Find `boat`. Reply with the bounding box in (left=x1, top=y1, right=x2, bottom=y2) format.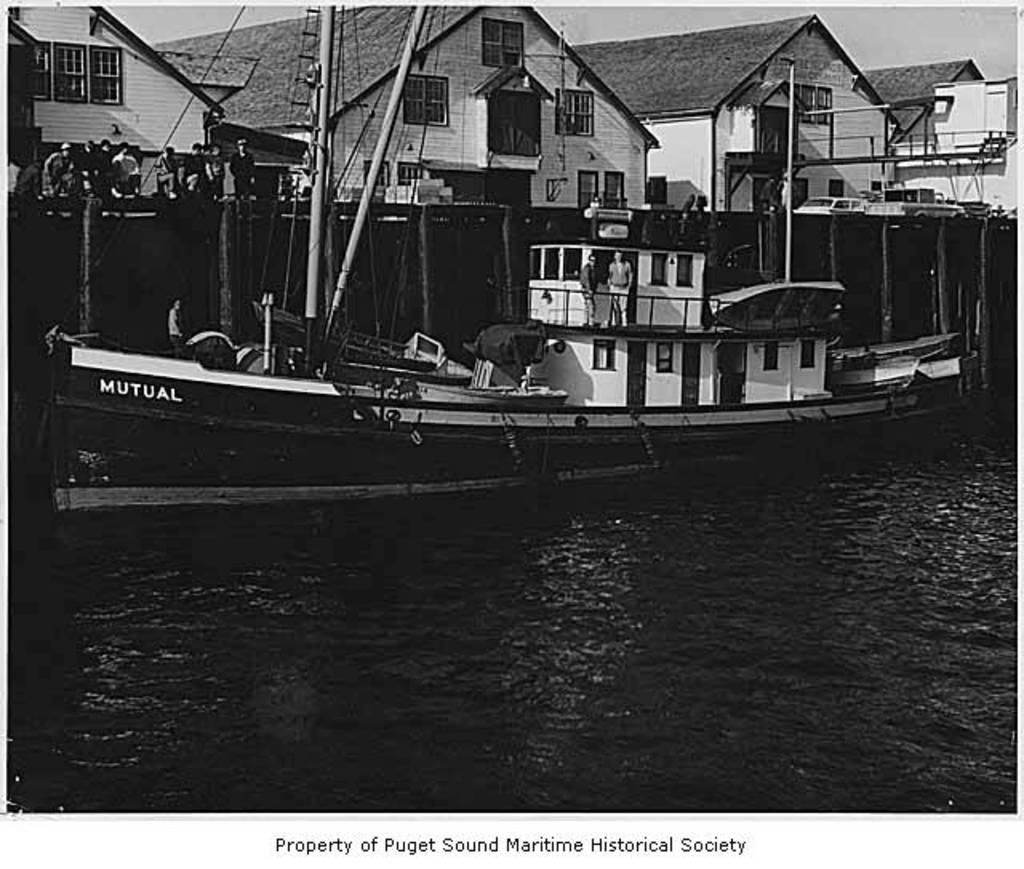
(left=104, top=78, right=869, bottom=482).
